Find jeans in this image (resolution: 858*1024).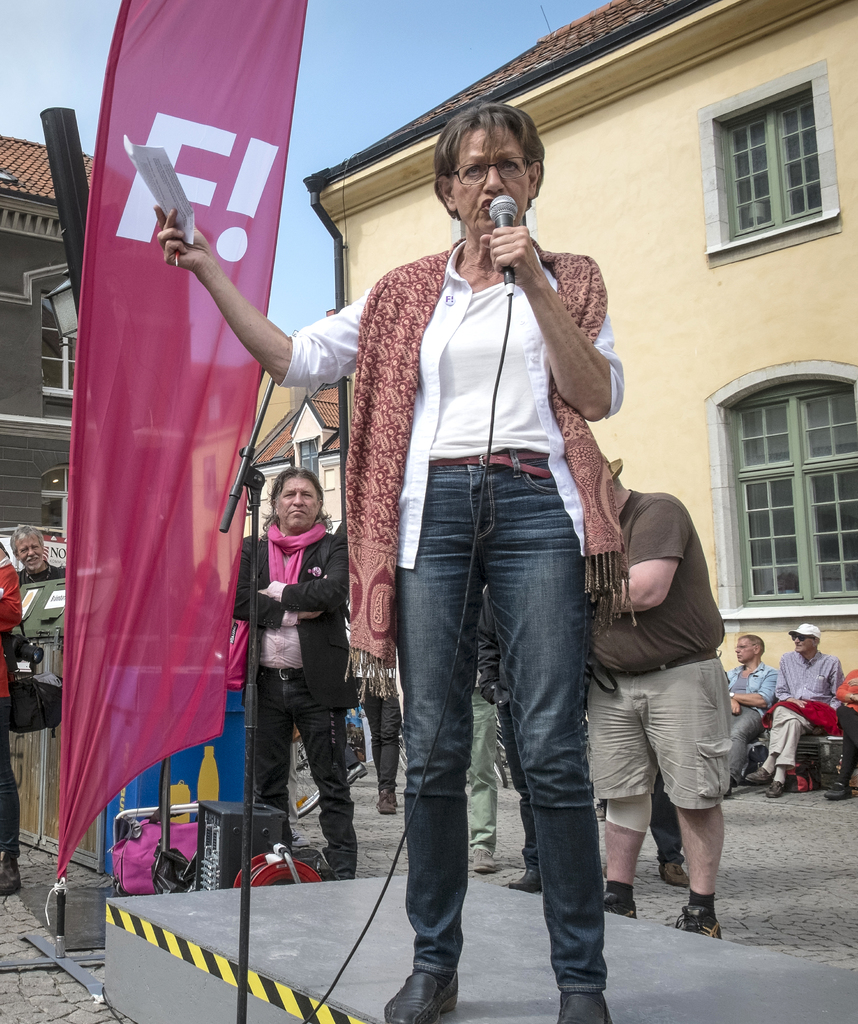
box=[374, 449, 621, 1005].
